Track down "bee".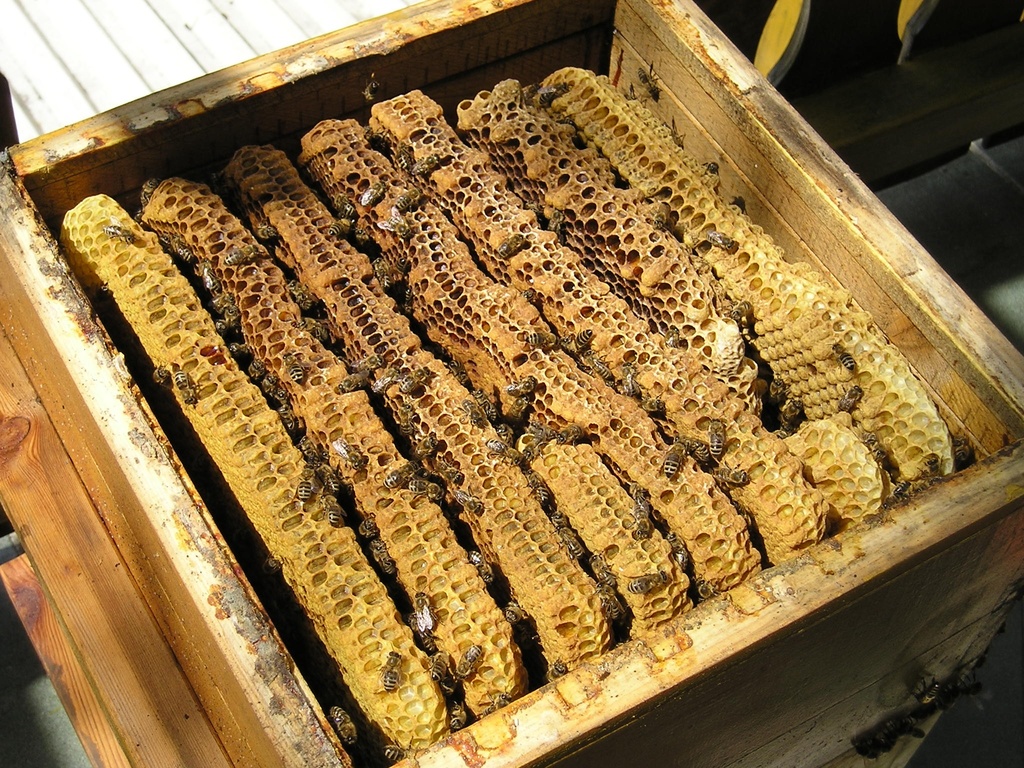
Tracked to (left=863, top=430, right=878, bottom=447).
